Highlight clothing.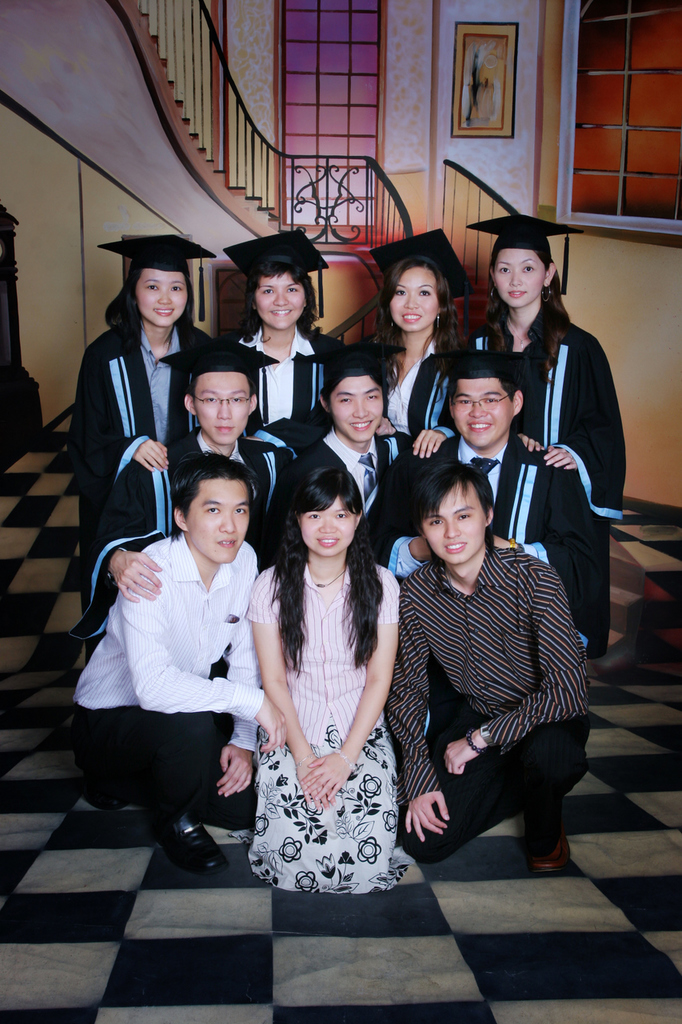
Highlighted region: (245,556,412,898).
